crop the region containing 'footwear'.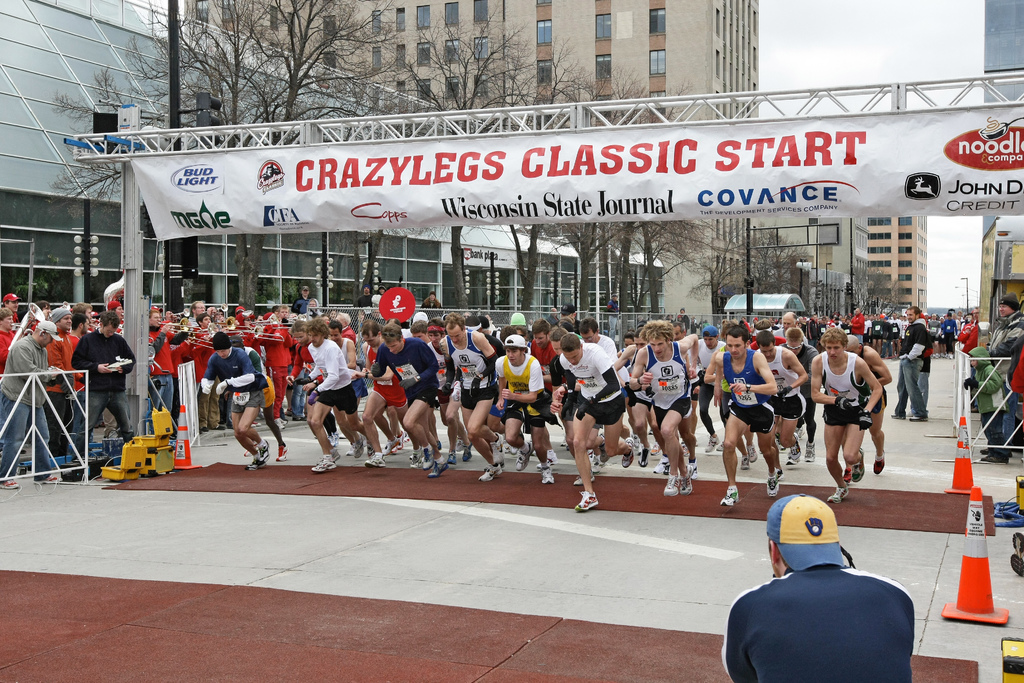
Crop region: box(651, 453, 668, 474).
